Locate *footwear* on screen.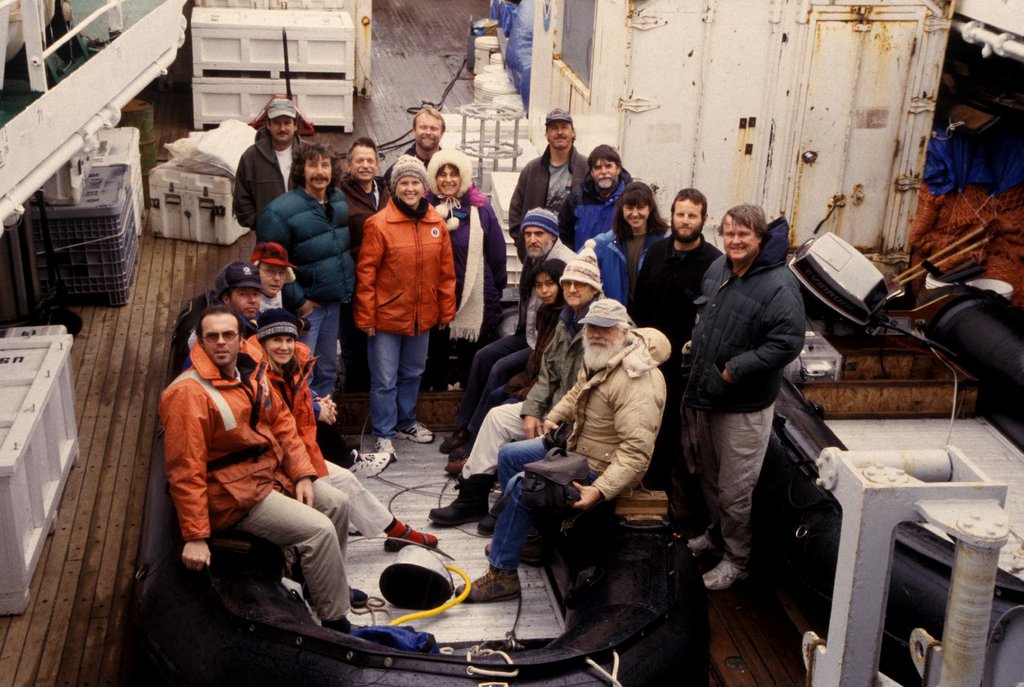
On screen at detection(688, 534, 717, 551).
